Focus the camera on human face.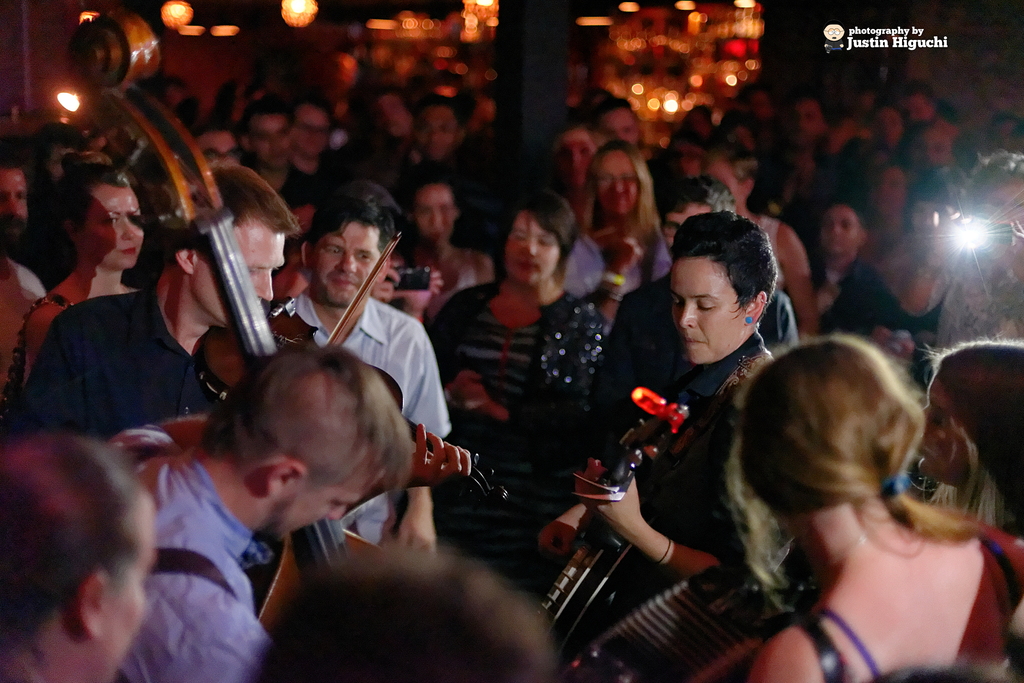
Focus region: bbox=[664, 205, 703, 245].
